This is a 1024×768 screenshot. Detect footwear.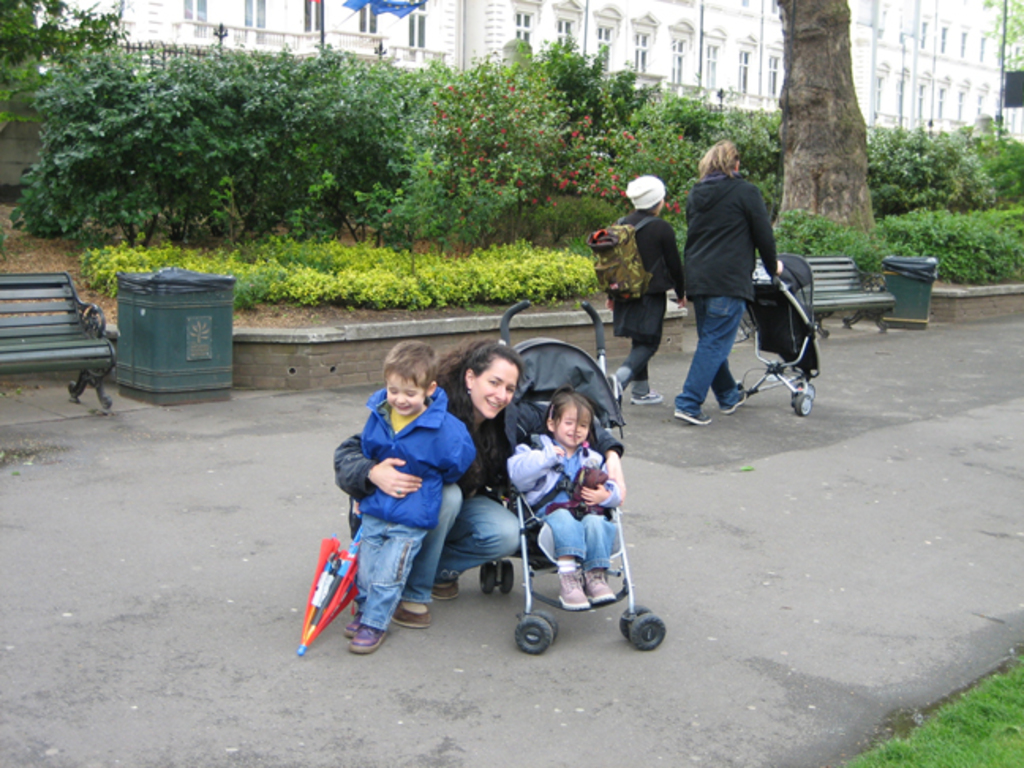
crop(673, 411, 713, 425).
